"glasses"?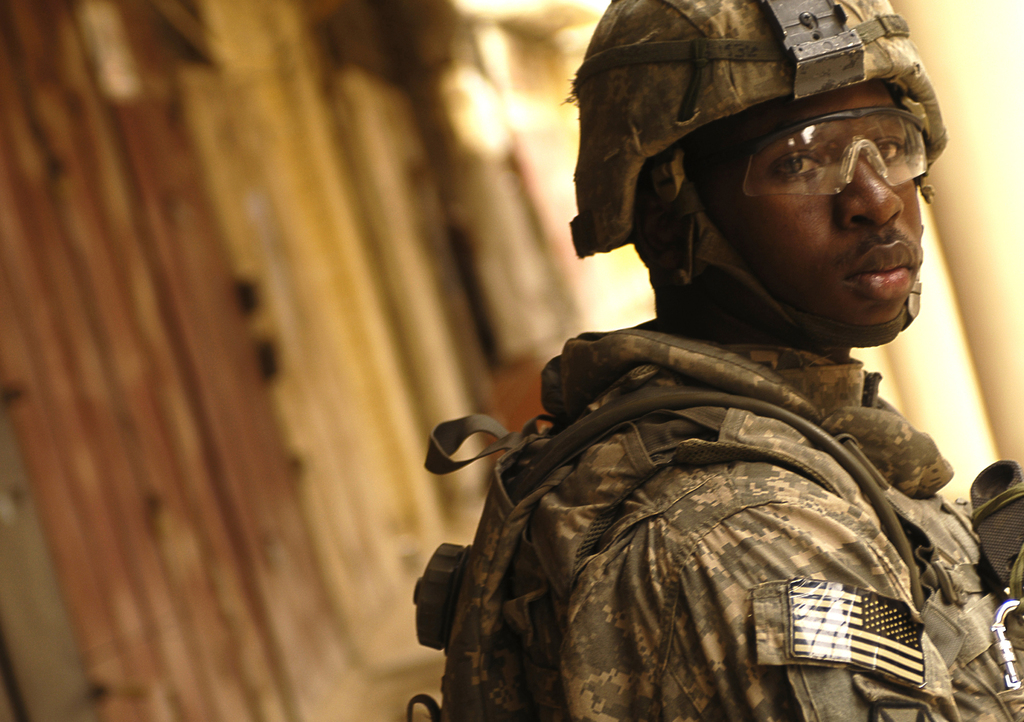
(left=785, top=126, right=929, bottom=190)
